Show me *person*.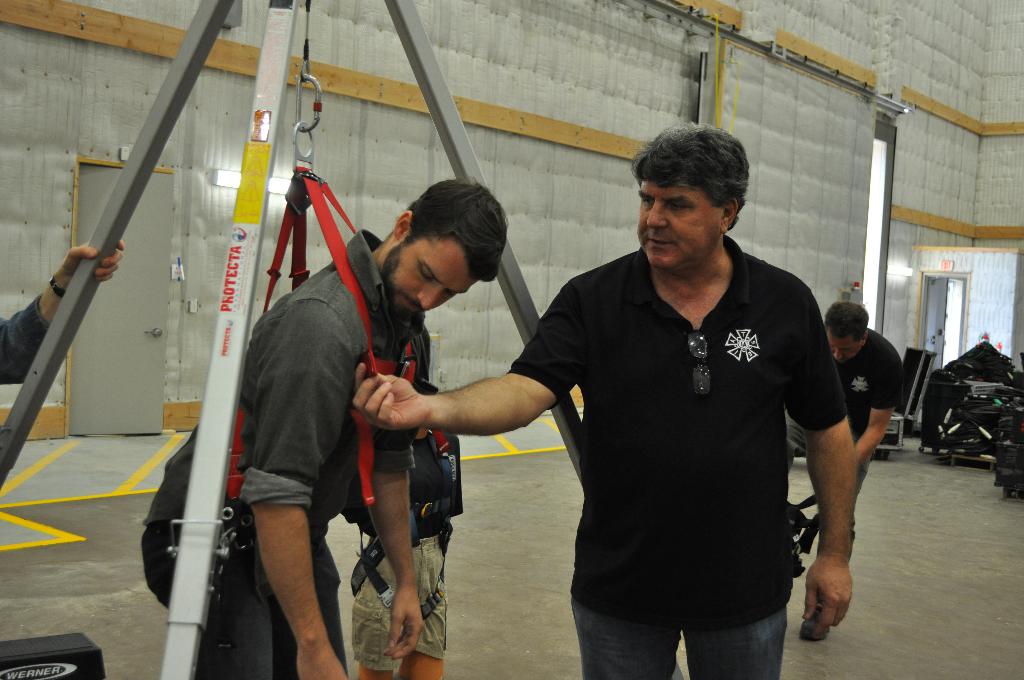
*person* is here: x1=781, y1=298, x2=905, y2=643.
